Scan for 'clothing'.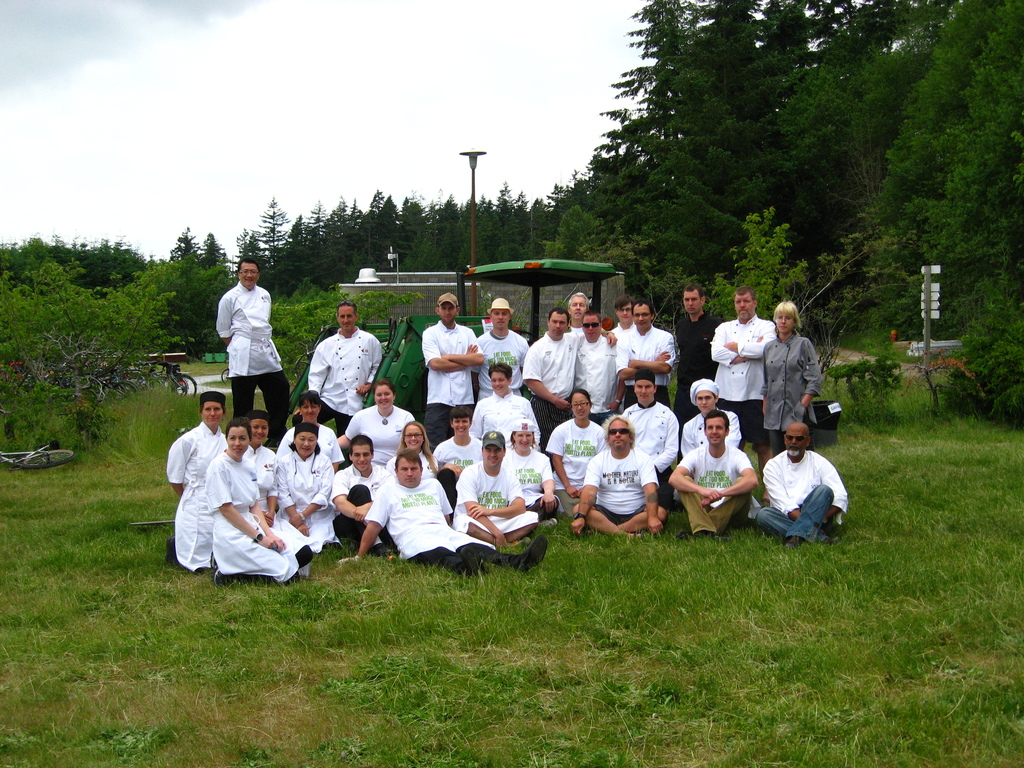
Scan result: bbox=[339, 397, 408, 472].
